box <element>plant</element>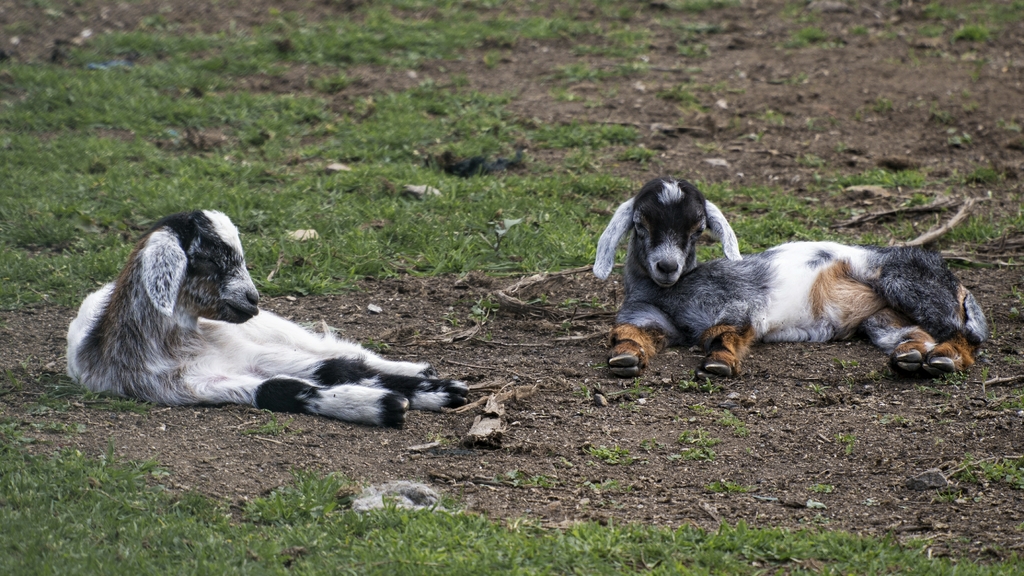
x1=570 y1=383 x2=650 y2=409
